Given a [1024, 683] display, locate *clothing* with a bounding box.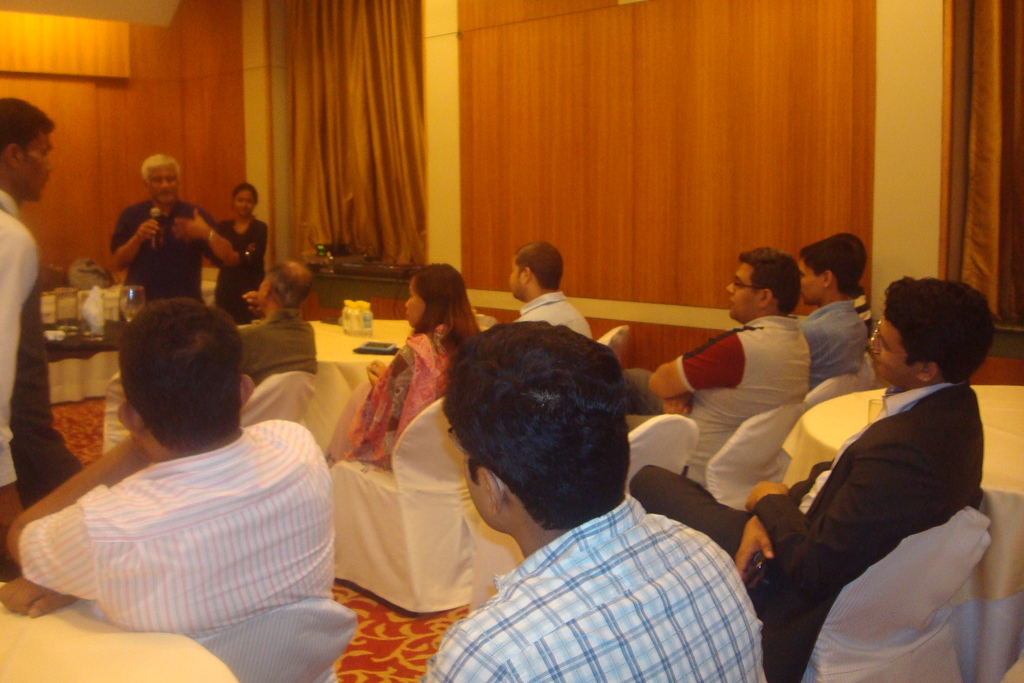
Located: 219,217,268,320.
